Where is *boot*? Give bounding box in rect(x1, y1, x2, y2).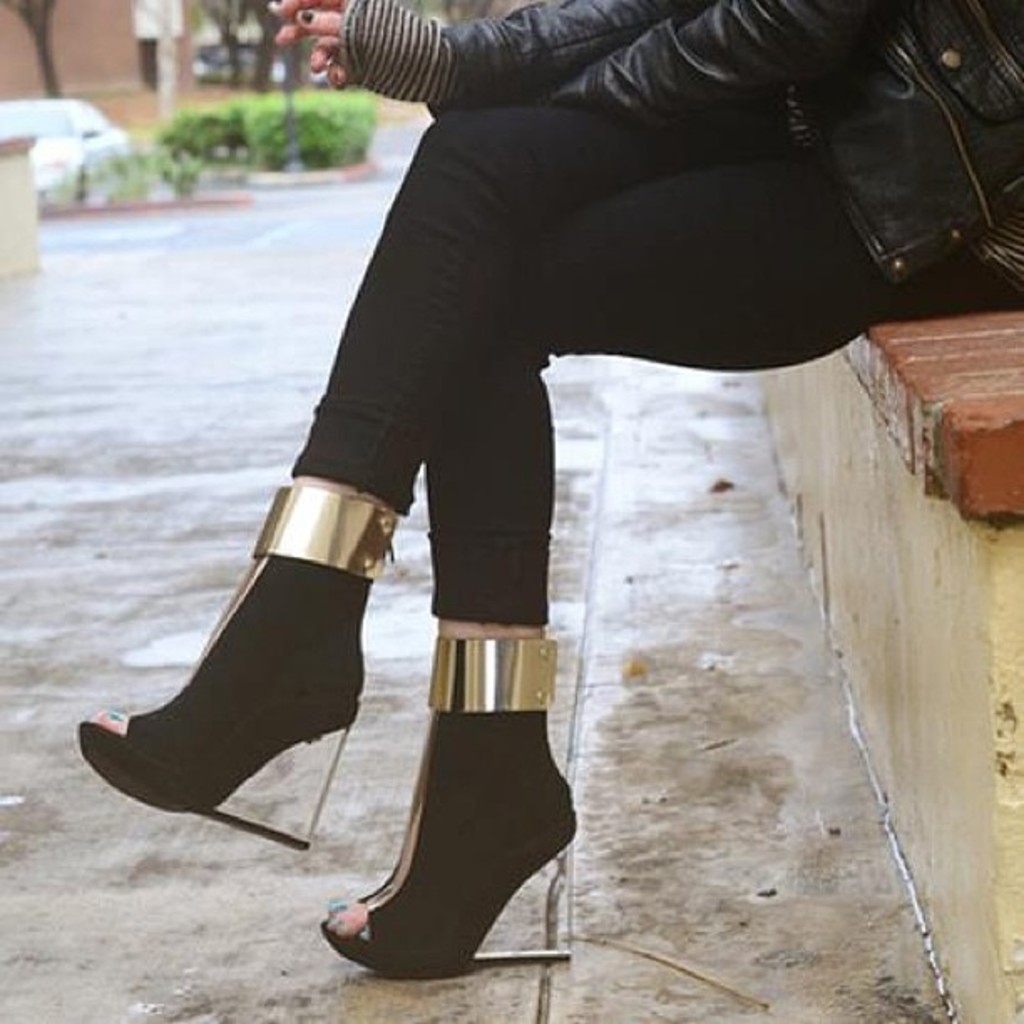
rect(80, 485, 388, 850).
